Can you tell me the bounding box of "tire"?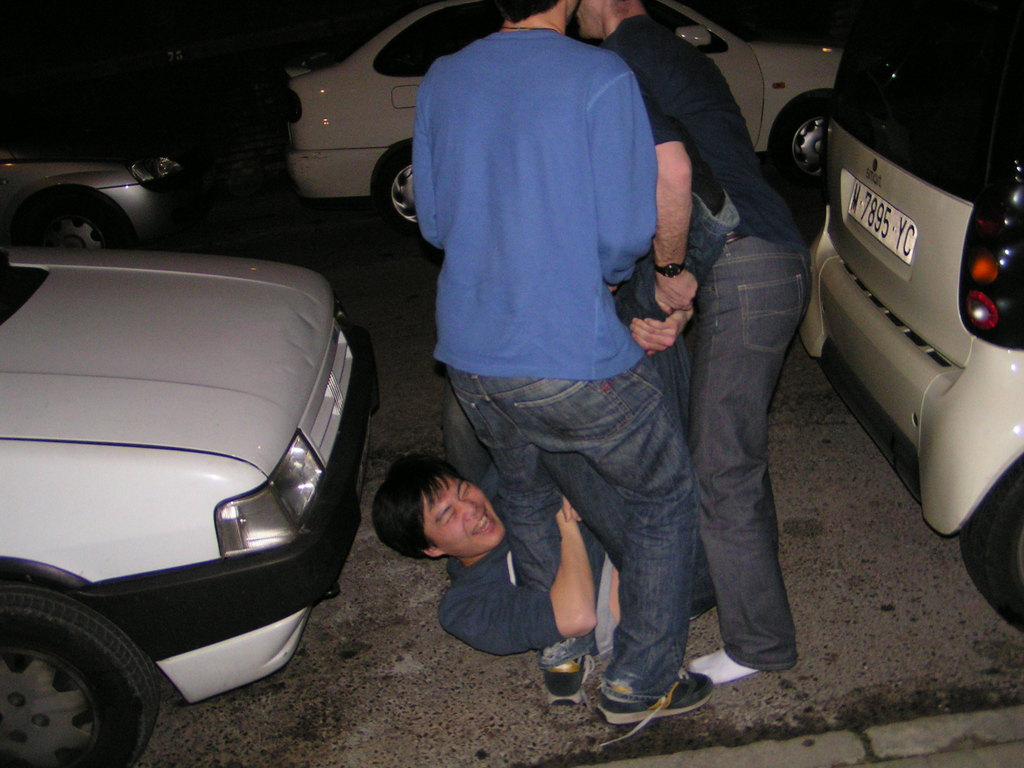
[x1=371, y1=139, x2=427, y2=225].
